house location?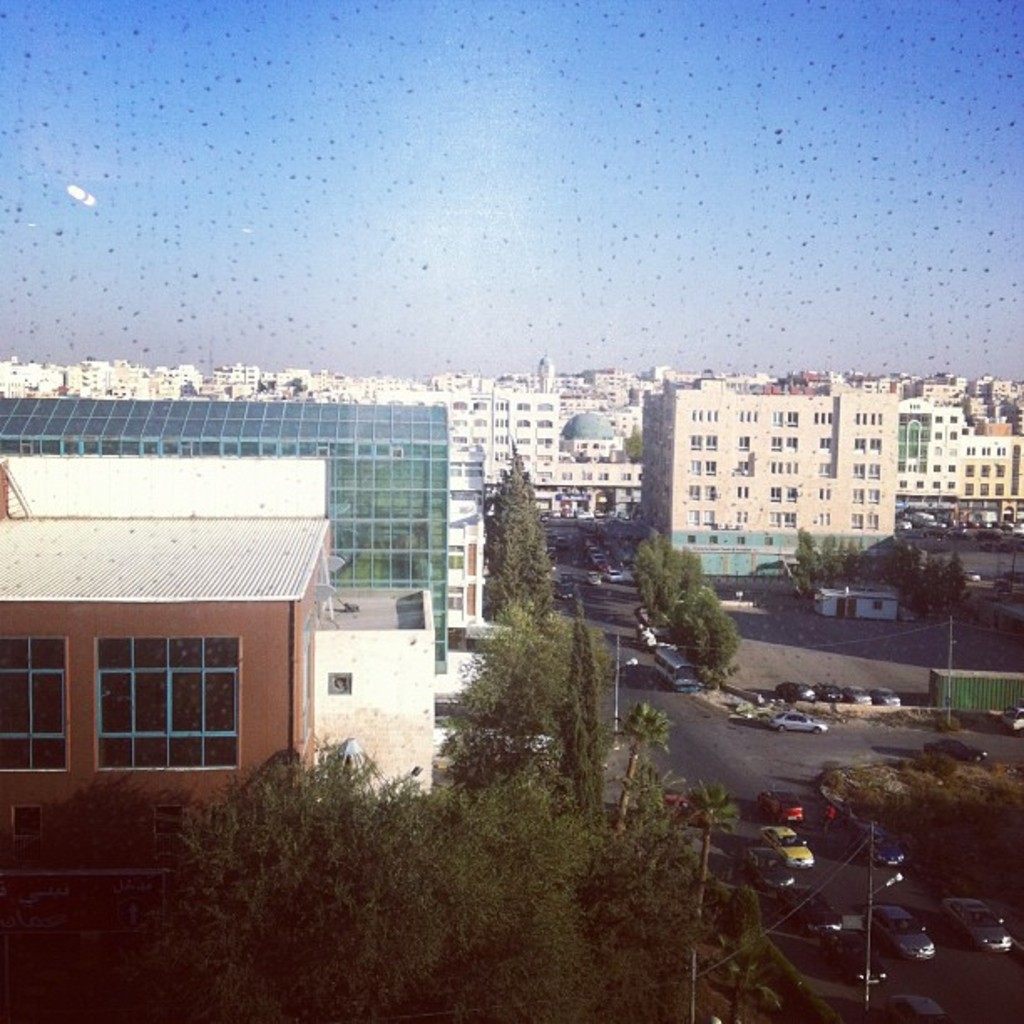
(0,520,335,970)
